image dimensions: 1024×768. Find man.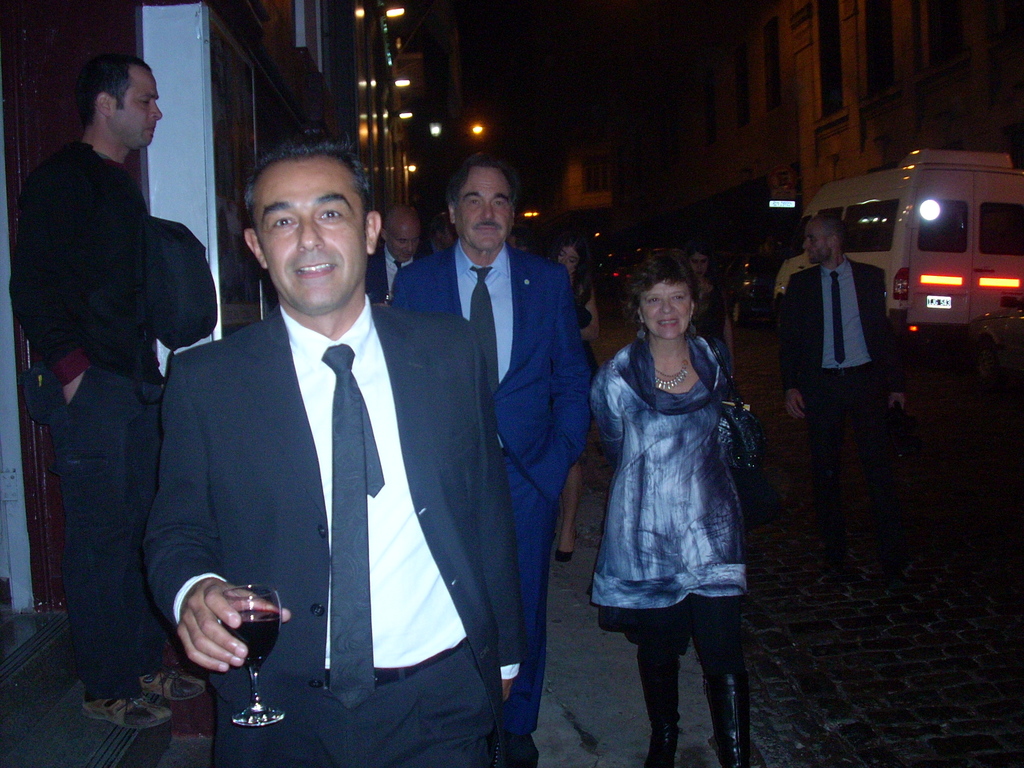
6/50/166/730.
